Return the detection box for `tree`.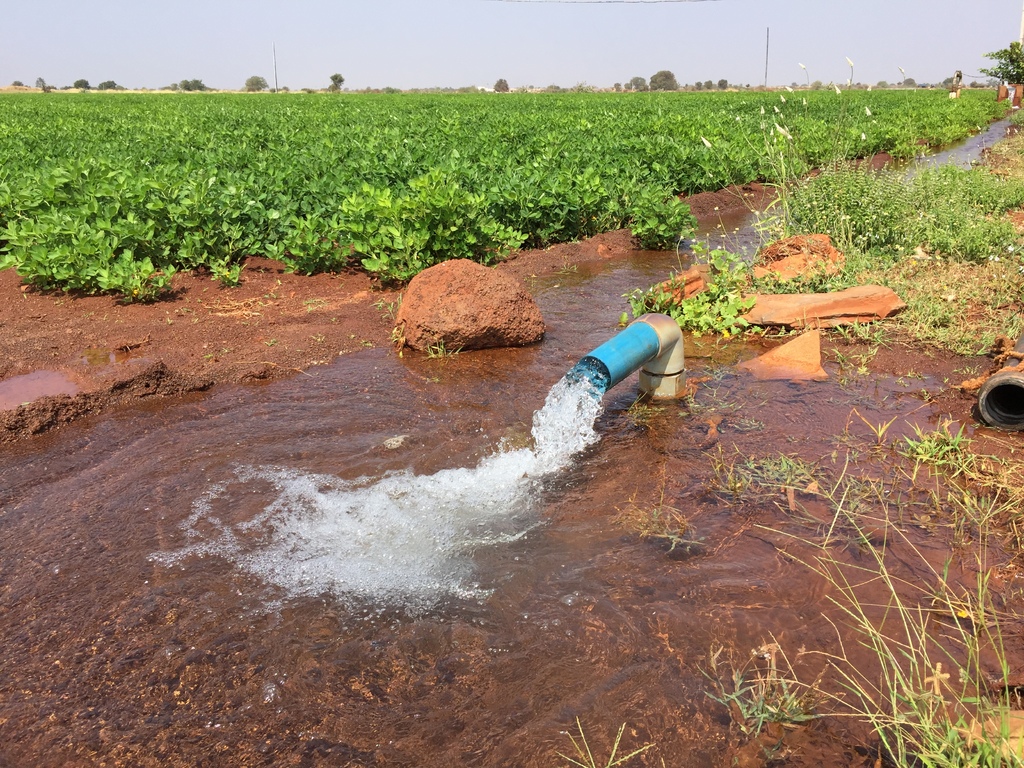
<region>977, 40, 1023, 86</region>.
